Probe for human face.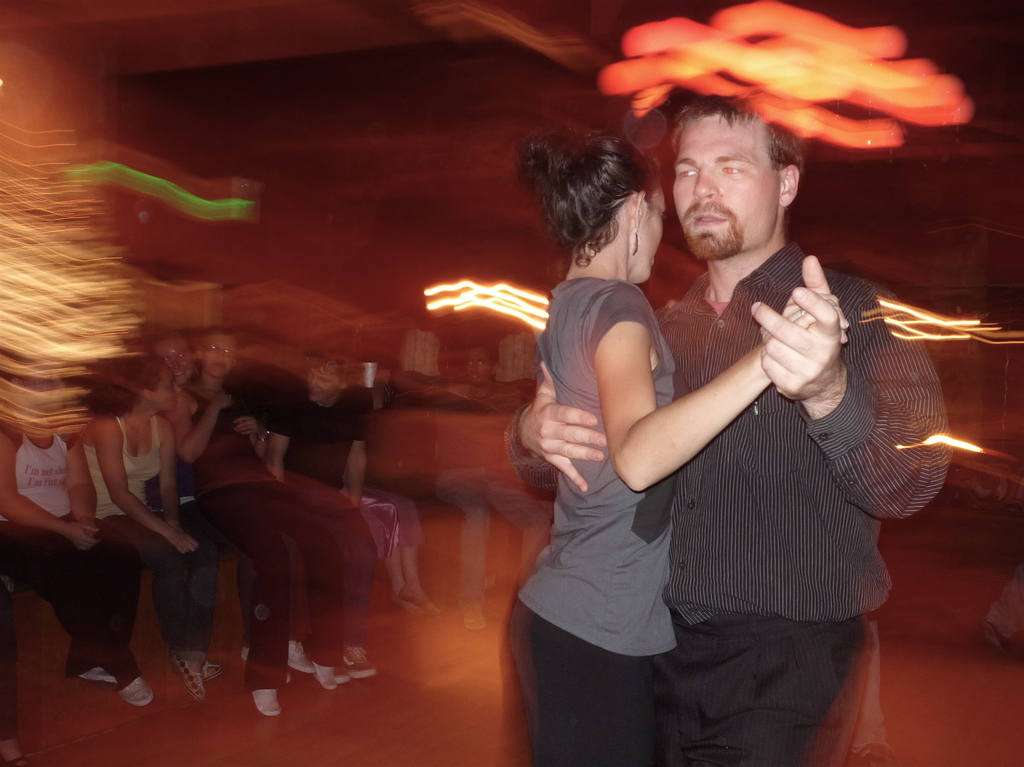
Probe result: (152, 367, 182, 413).
